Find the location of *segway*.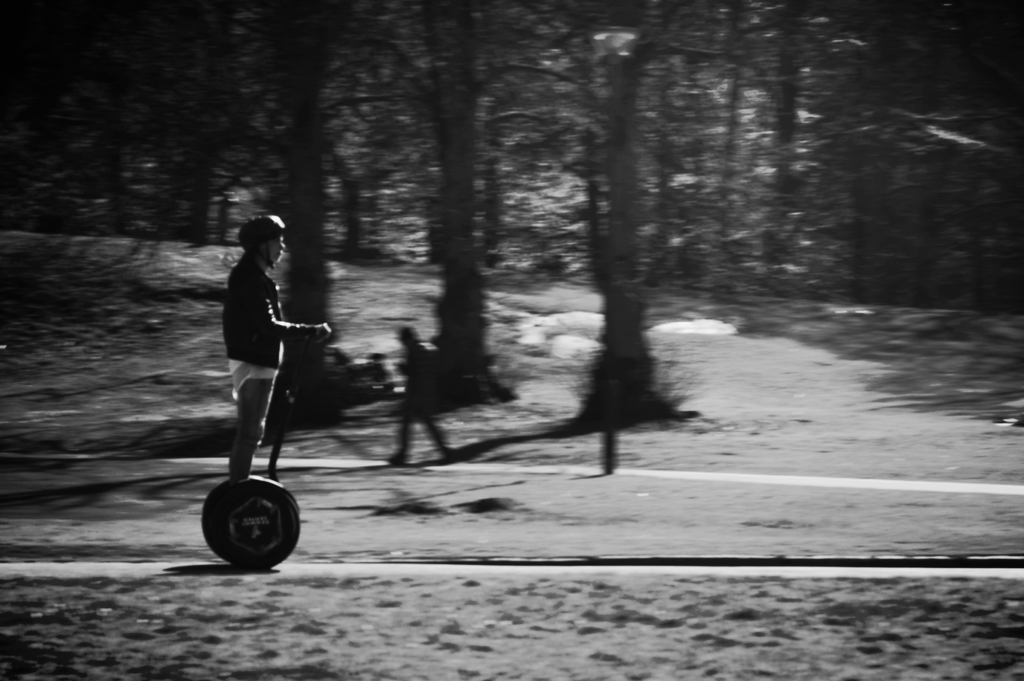
Location: [x1=203, y1=330, x2=334, y2=565].
